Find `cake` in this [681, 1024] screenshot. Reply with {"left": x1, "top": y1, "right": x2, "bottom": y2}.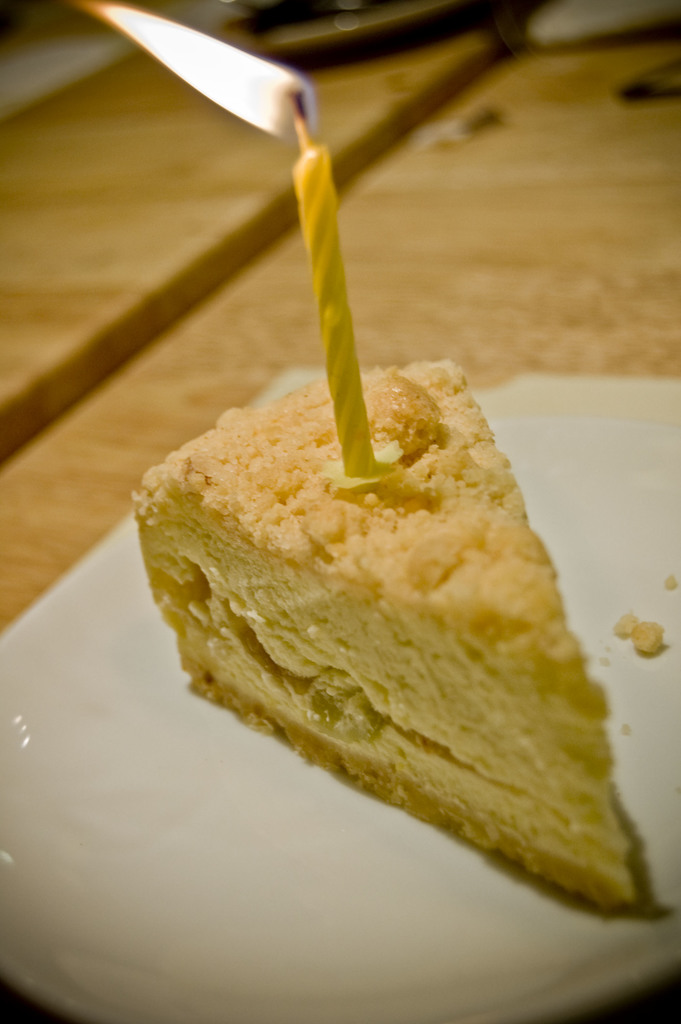
{"left": 122, "top": 361, "right": 632, "bottom": 912}.
